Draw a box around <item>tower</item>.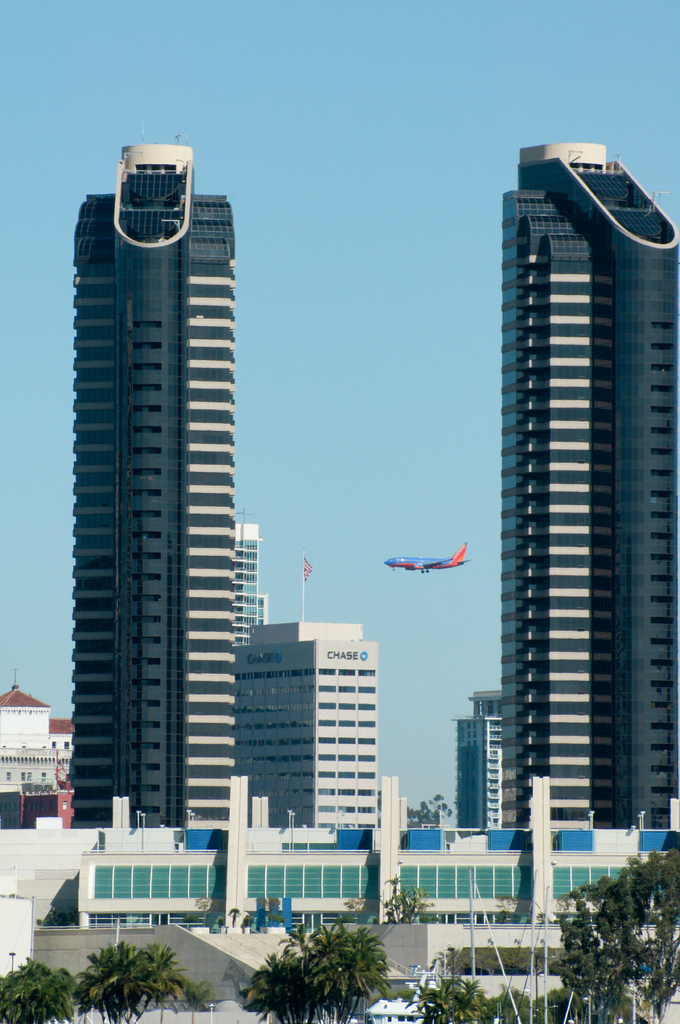
left=72, top=155, right=240, bottom=824.
